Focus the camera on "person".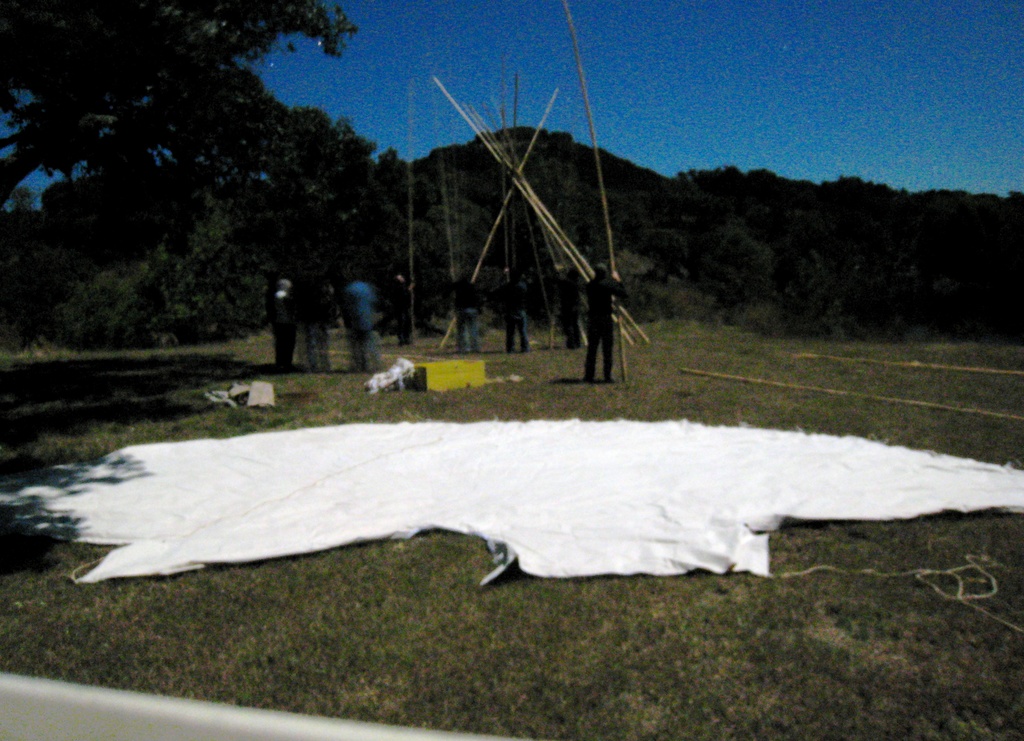
Focus region: l=448, t=267, r=483, b=347.
